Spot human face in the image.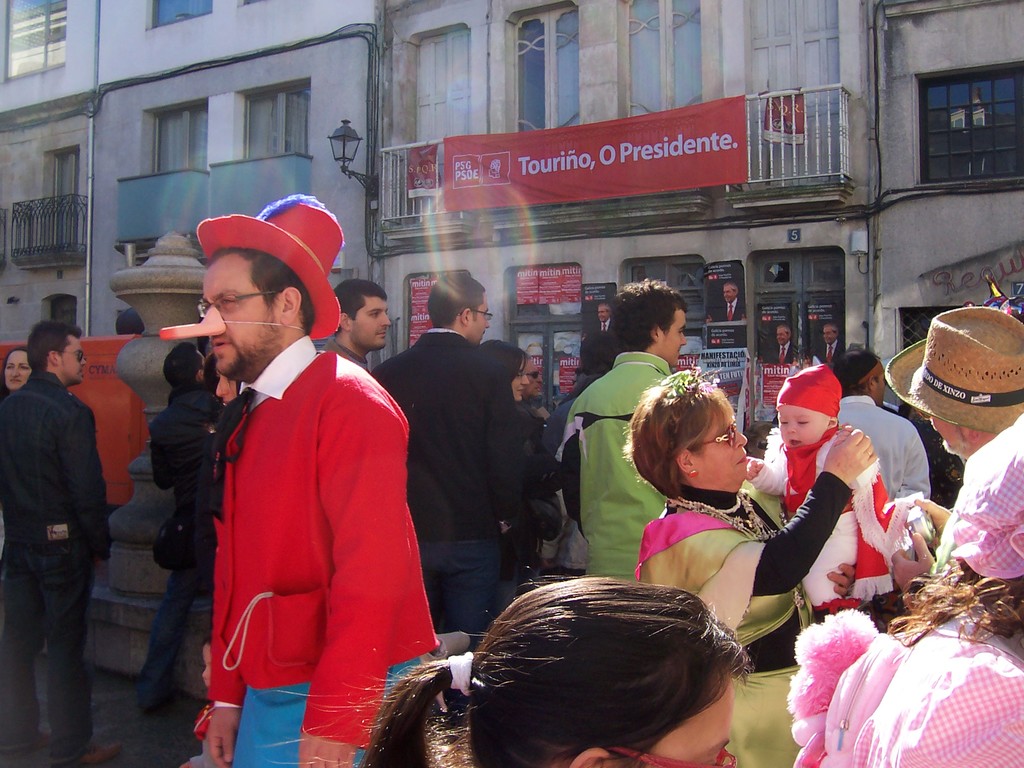
human face found at crop(511, 365, 531, 402).
